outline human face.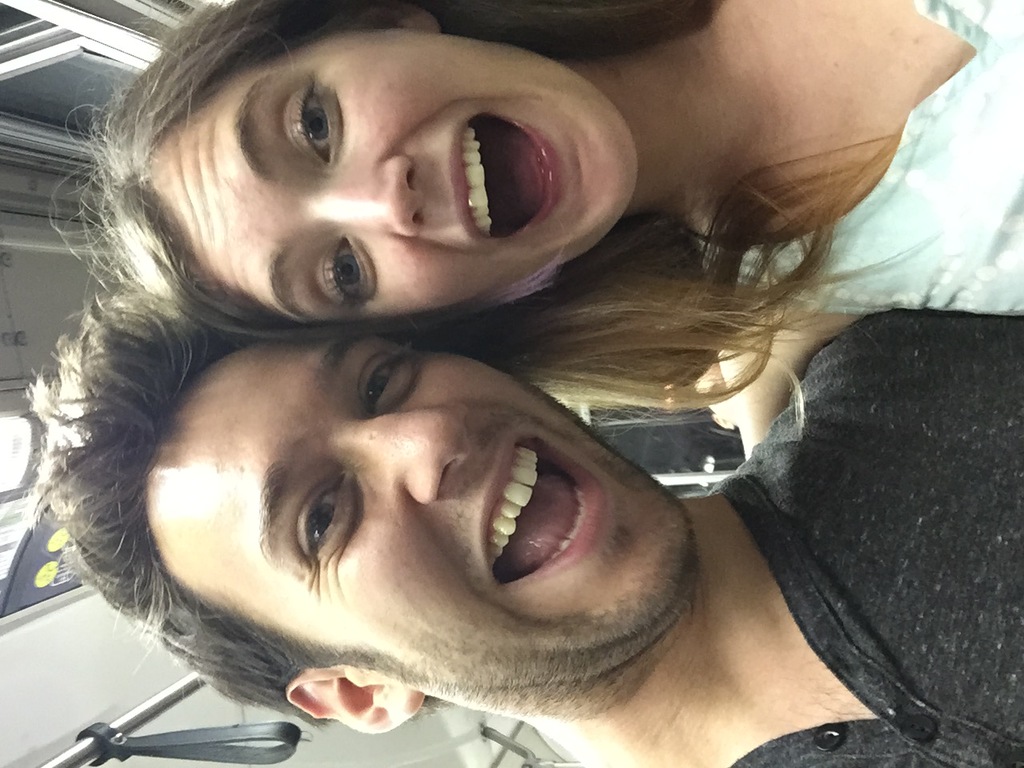
Outline: [147,335,691,671].
